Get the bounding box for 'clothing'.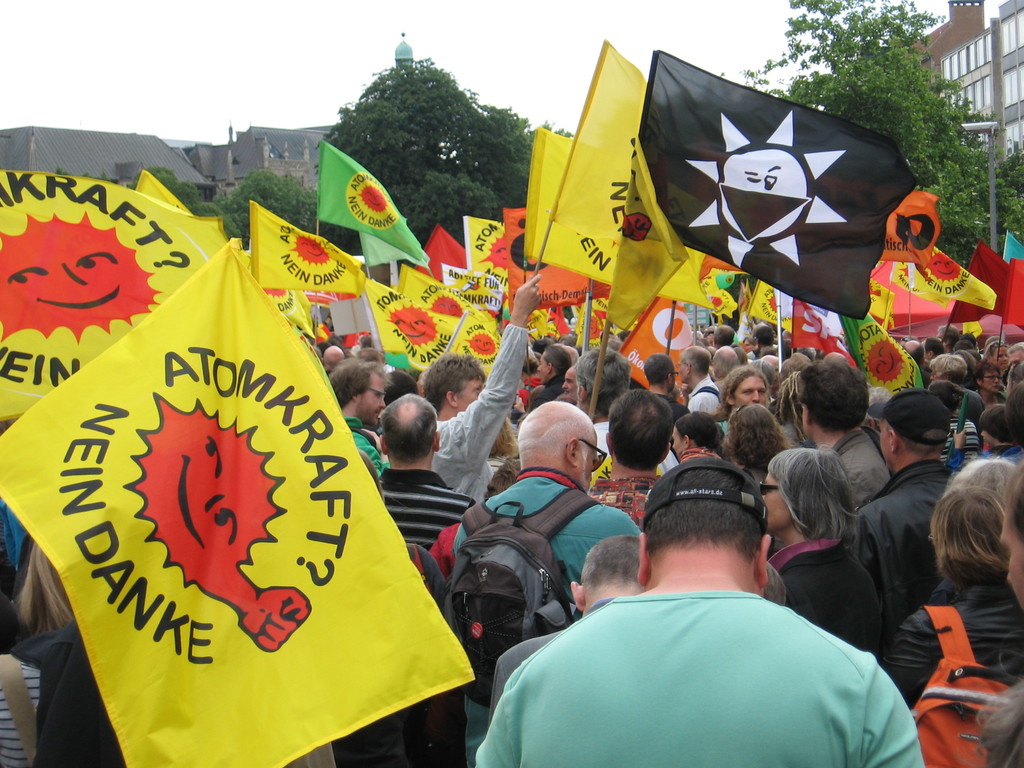
[x1=429, y1=325, x2=530, y2=511].
